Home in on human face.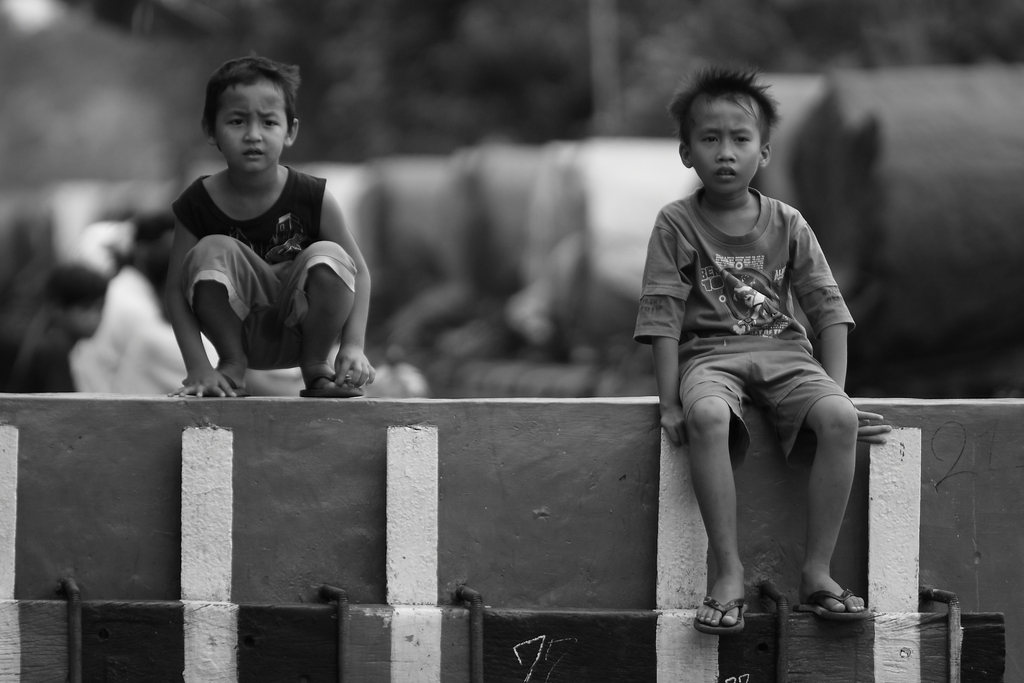
Homed in at crop(214, 78, 289, 176).
